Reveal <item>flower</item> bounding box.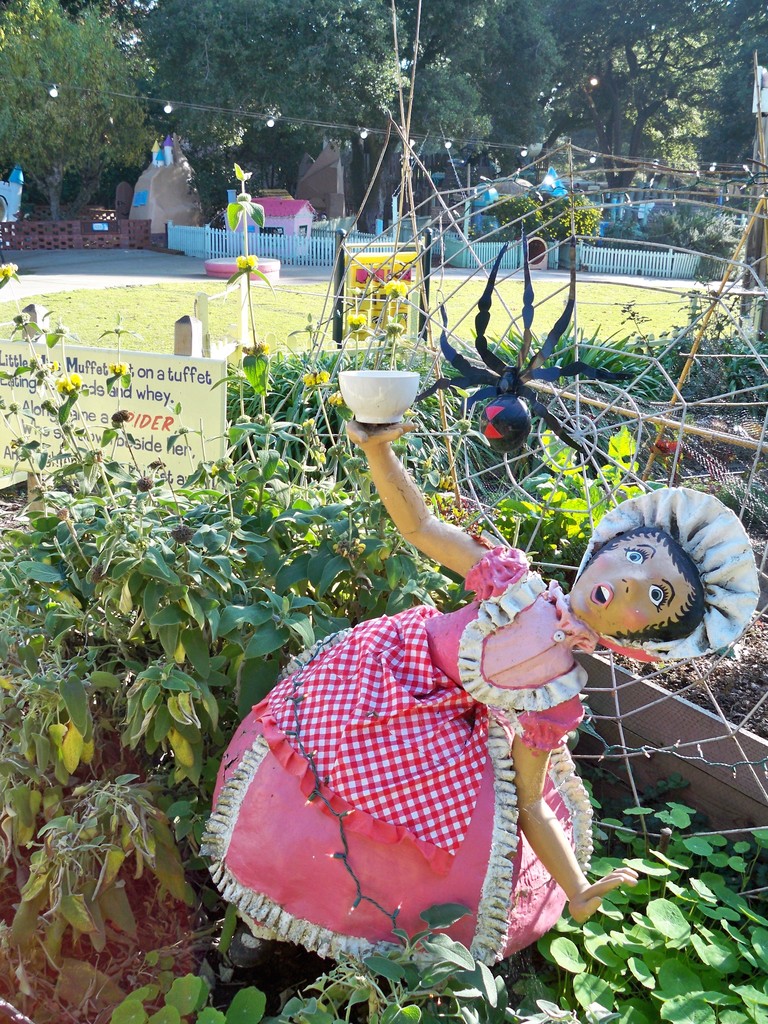
Revealed: 348, 307, 367, 326.
